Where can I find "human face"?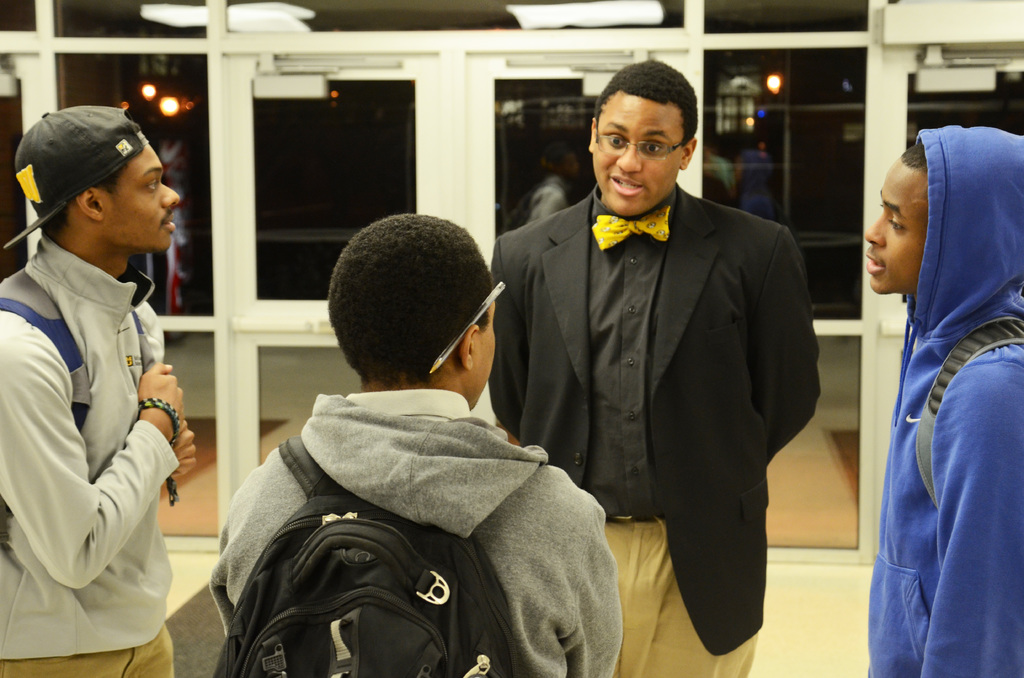
You can find it at (left=465, top=303, right=495, bottom=410).
